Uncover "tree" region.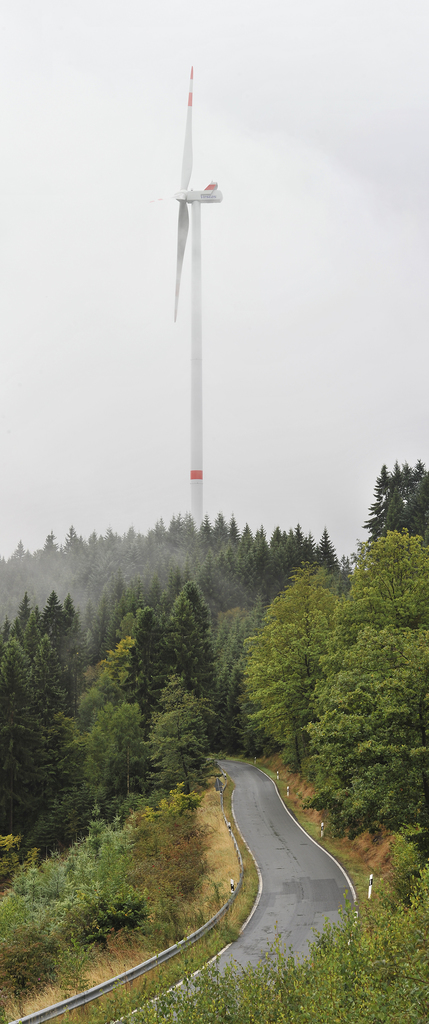
Uncovered: select_region(169, 515, 181, 543).
